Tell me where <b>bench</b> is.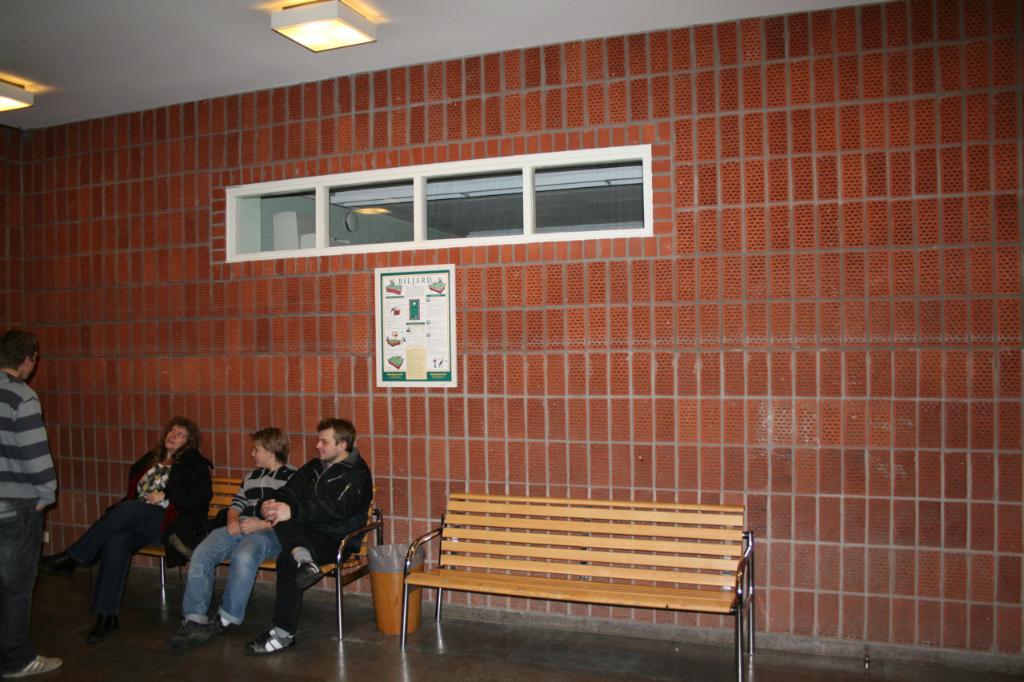
<b>bench</b> is at [x1=129, y1=477, x2=378, y2=640].
